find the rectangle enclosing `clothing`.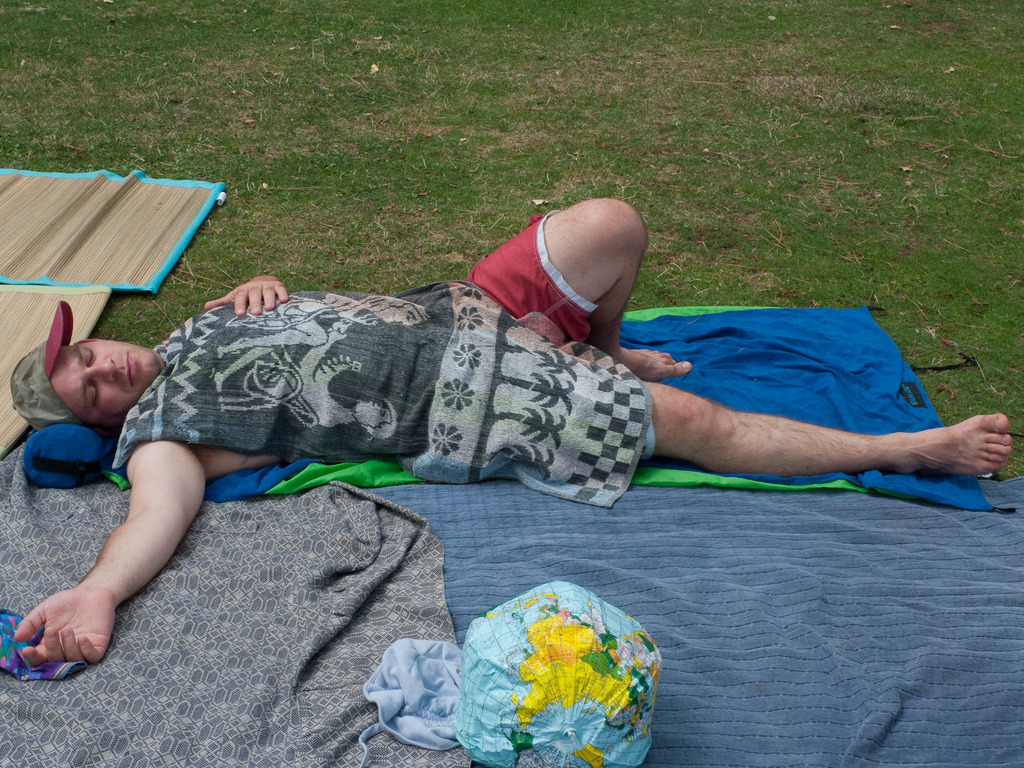
left=122, top=212, right=662, bottom=514.
